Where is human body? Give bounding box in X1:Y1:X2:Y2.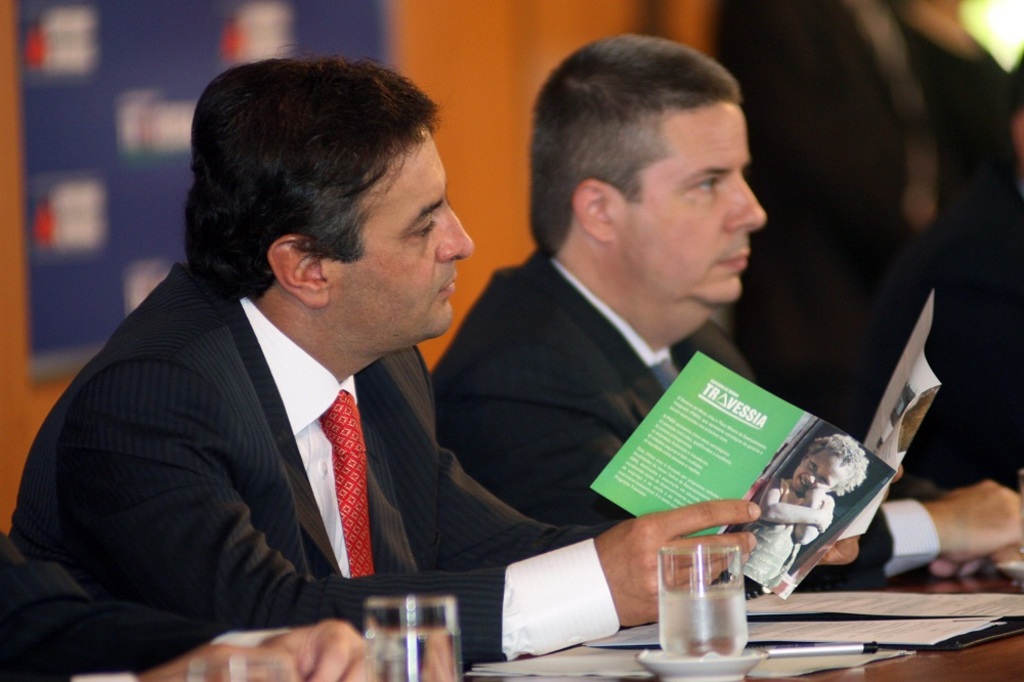
420:245:941:574.
